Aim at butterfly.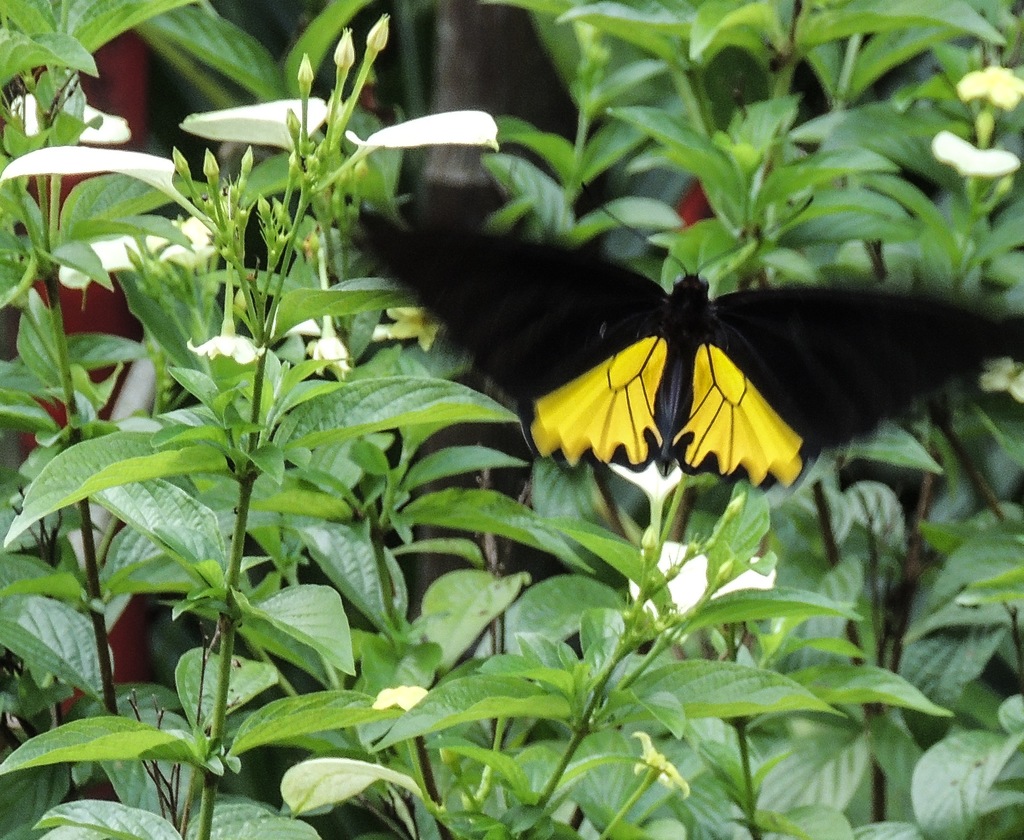
Aimed at locate(396, 200, 995, 501).
